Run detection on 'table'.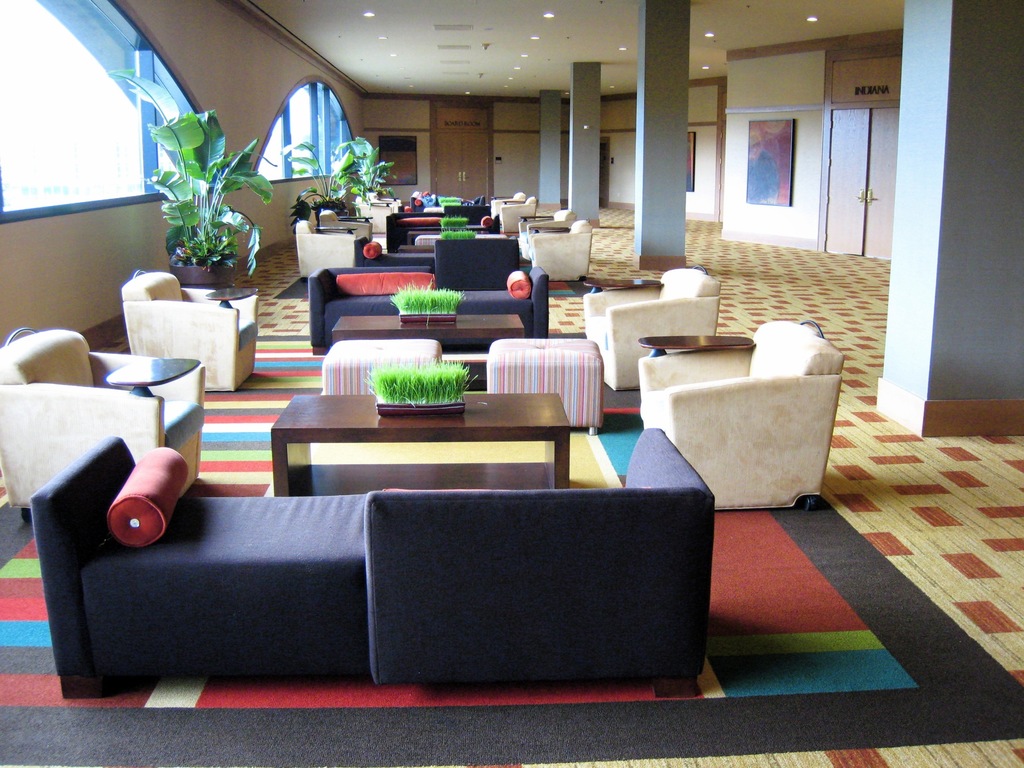
Result: [x1=335, y1=312, x2=523, y2=378].
